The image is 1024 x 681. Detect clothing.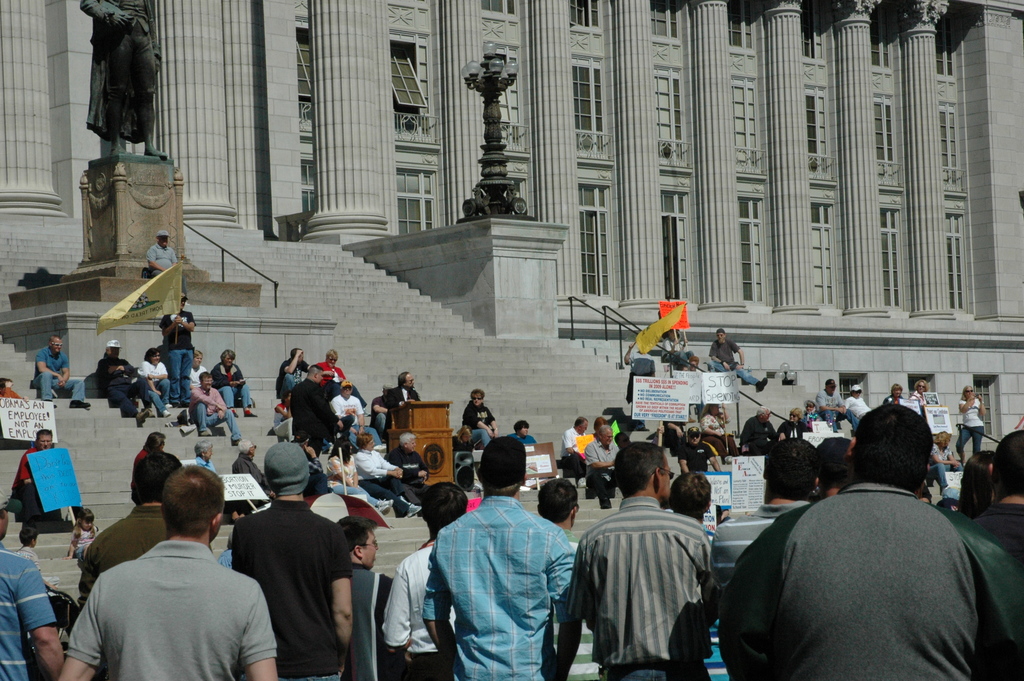
Detection: 730,450,1002,680.
